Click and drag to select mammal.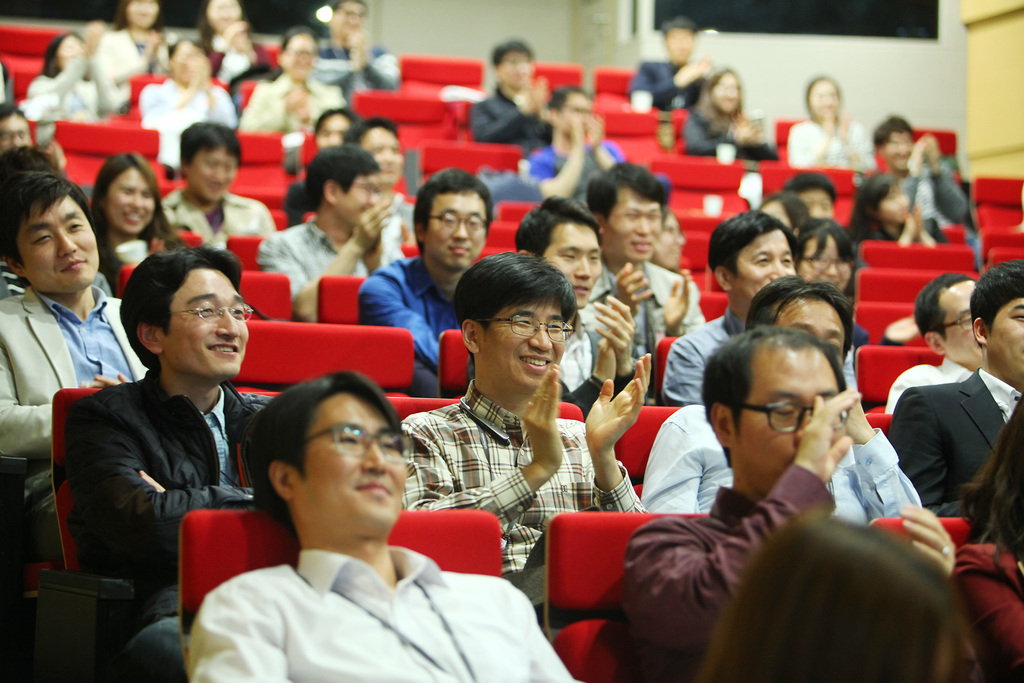
Selection: {"left": 890, "top": 113, "right": 975, "bottom": 234}.
